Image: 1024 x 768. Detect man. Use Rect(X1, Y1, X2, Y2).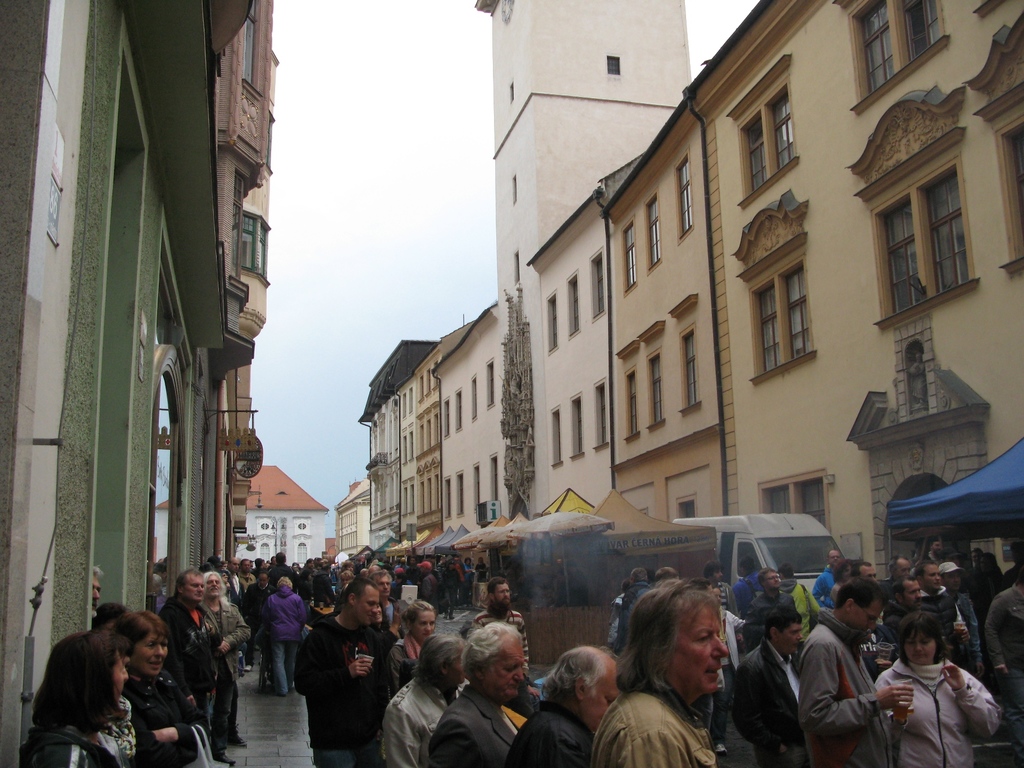
Rect(733, 557, 763, 611).
